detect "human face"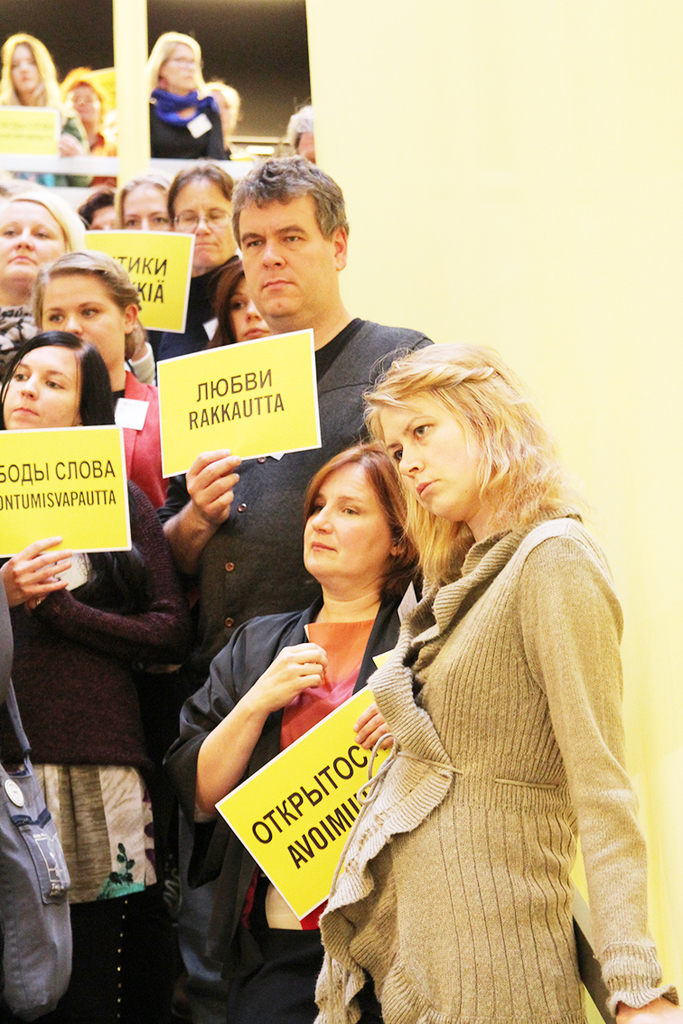
box=[215, 89, 229, 128]
